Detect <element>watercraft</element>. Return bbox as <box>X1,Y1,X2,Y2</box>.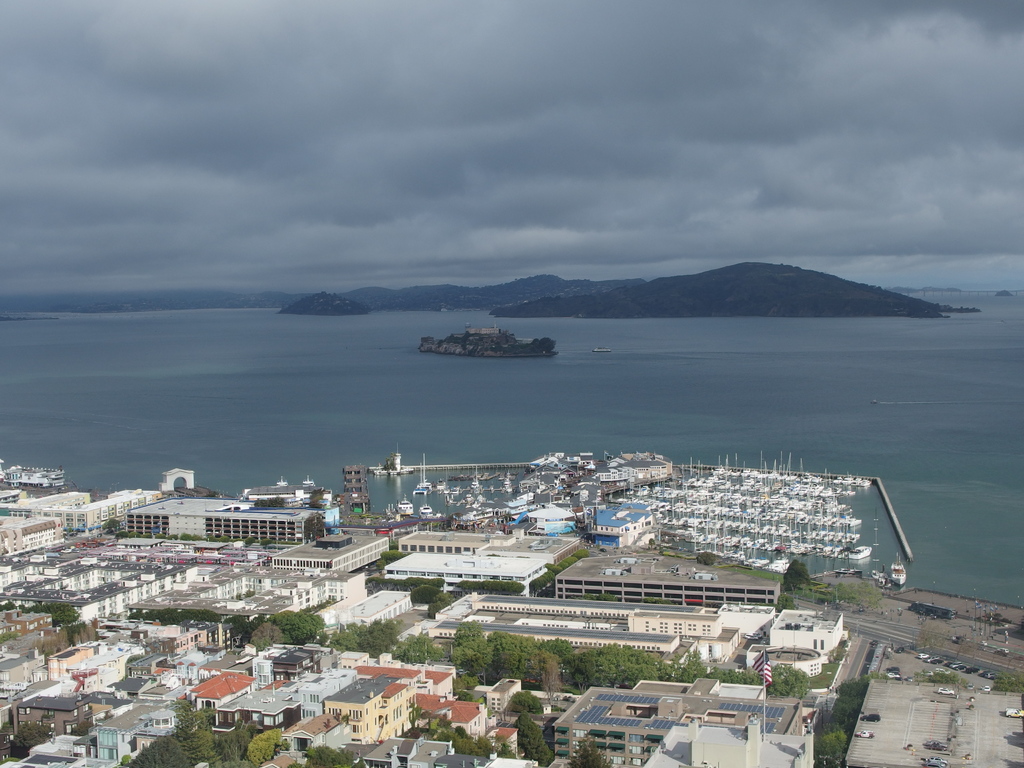
<box>775,482,798,488</box>.
